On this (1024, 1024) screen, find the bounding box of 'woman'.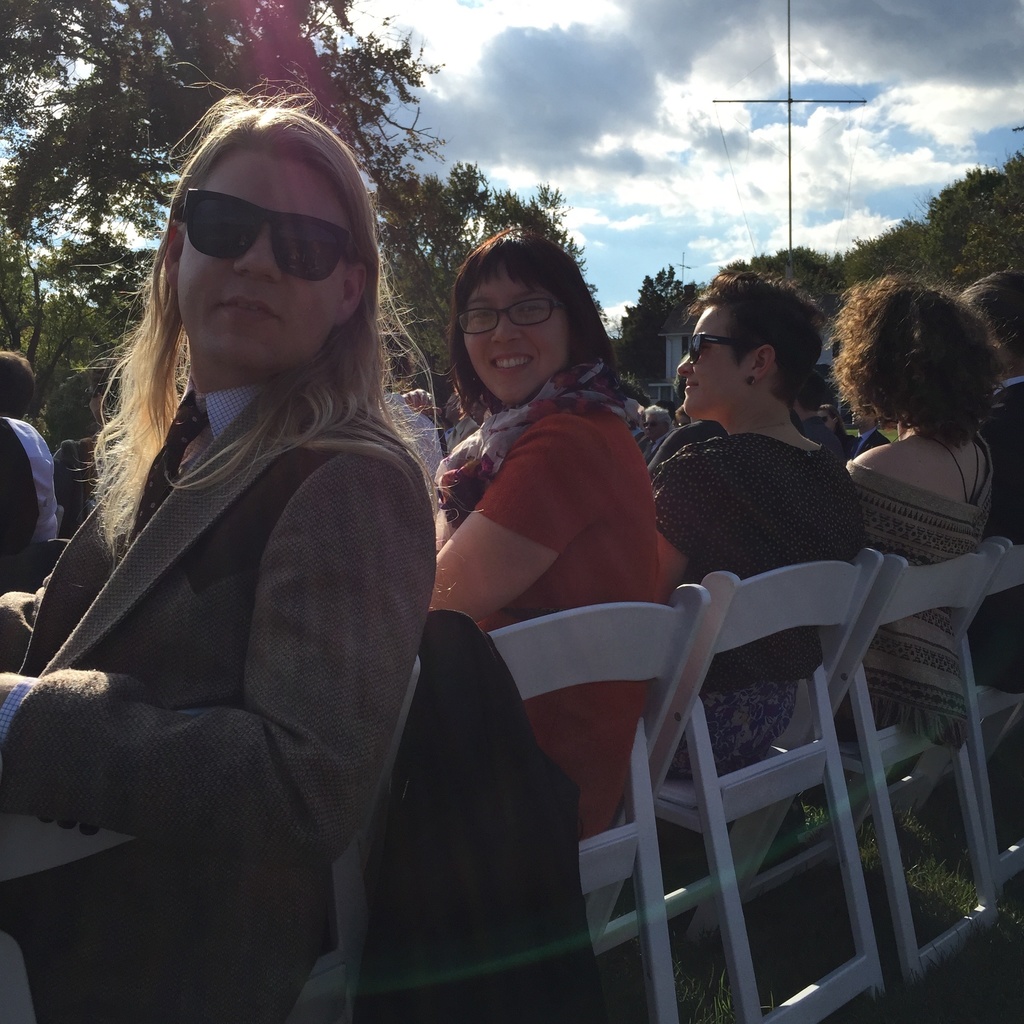
Bounding box: bbox(833, 268, 1012, 762).
